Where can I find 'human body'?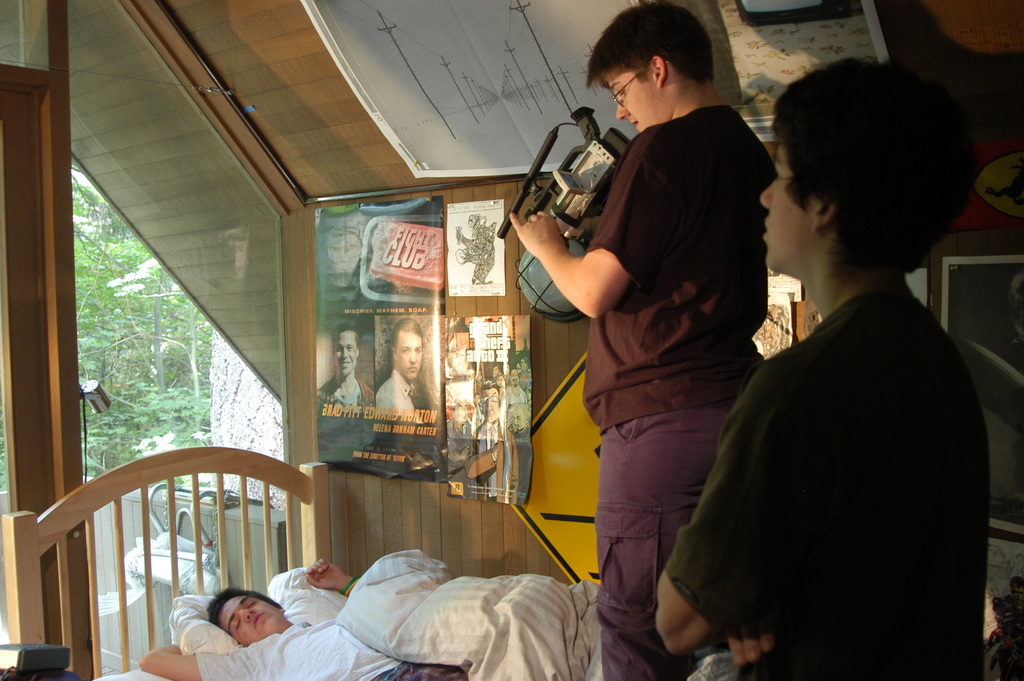
You can find it at 452,415,518,505.
